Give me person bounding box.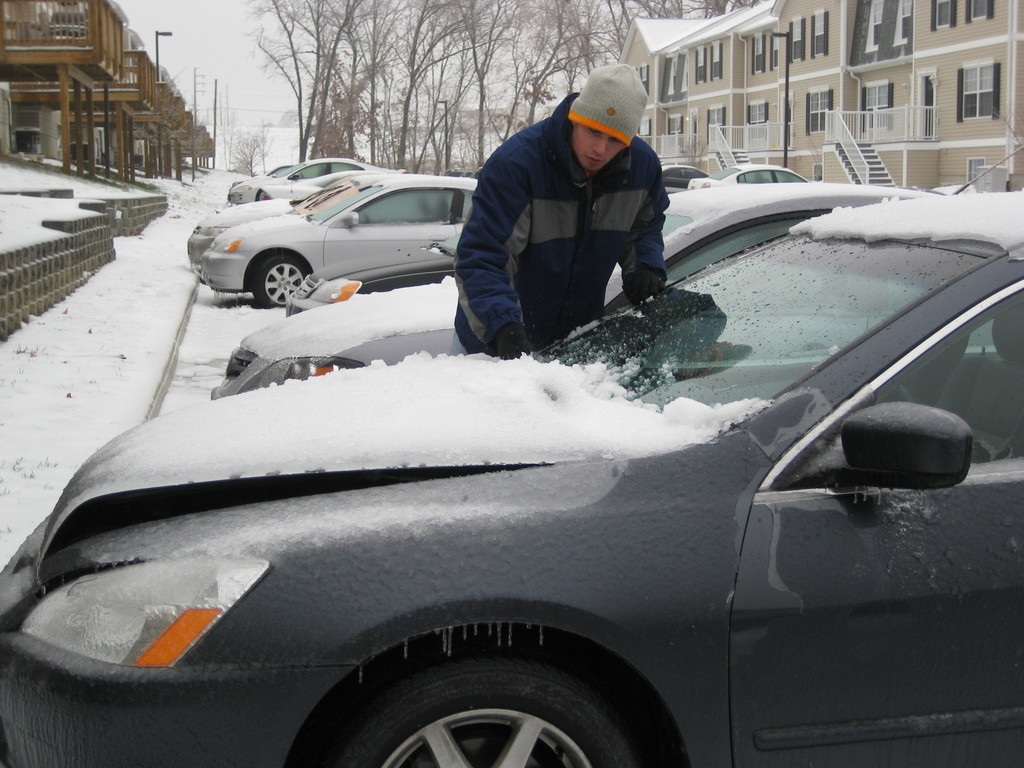
box=[445, 54, 681, 352].
